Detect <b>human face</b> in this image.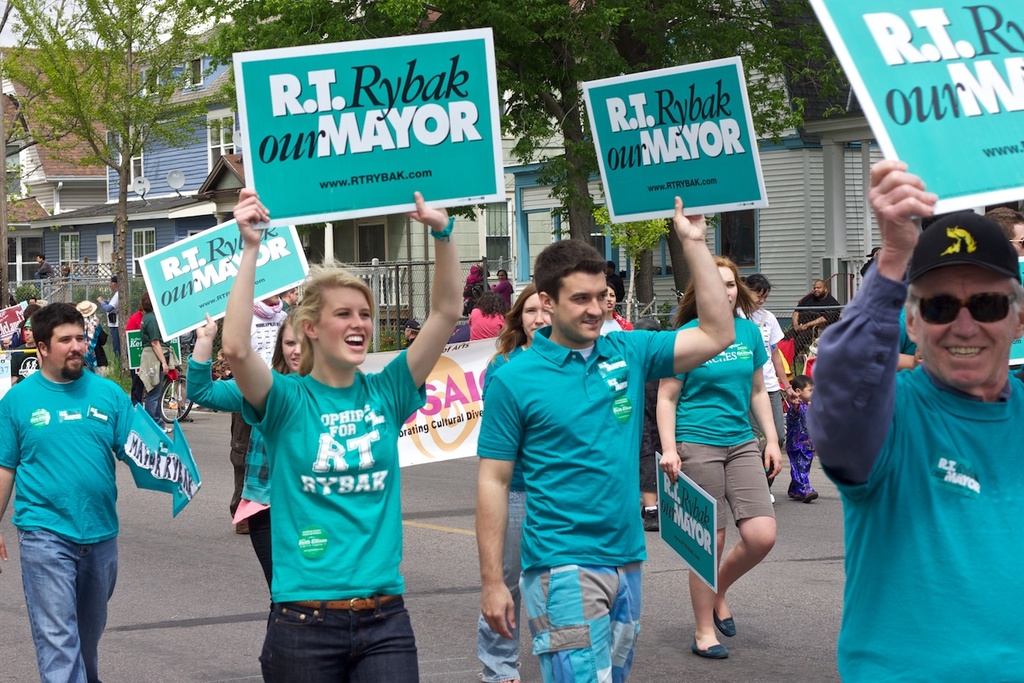
Detection: bbox(553, 272, 607, 338).
